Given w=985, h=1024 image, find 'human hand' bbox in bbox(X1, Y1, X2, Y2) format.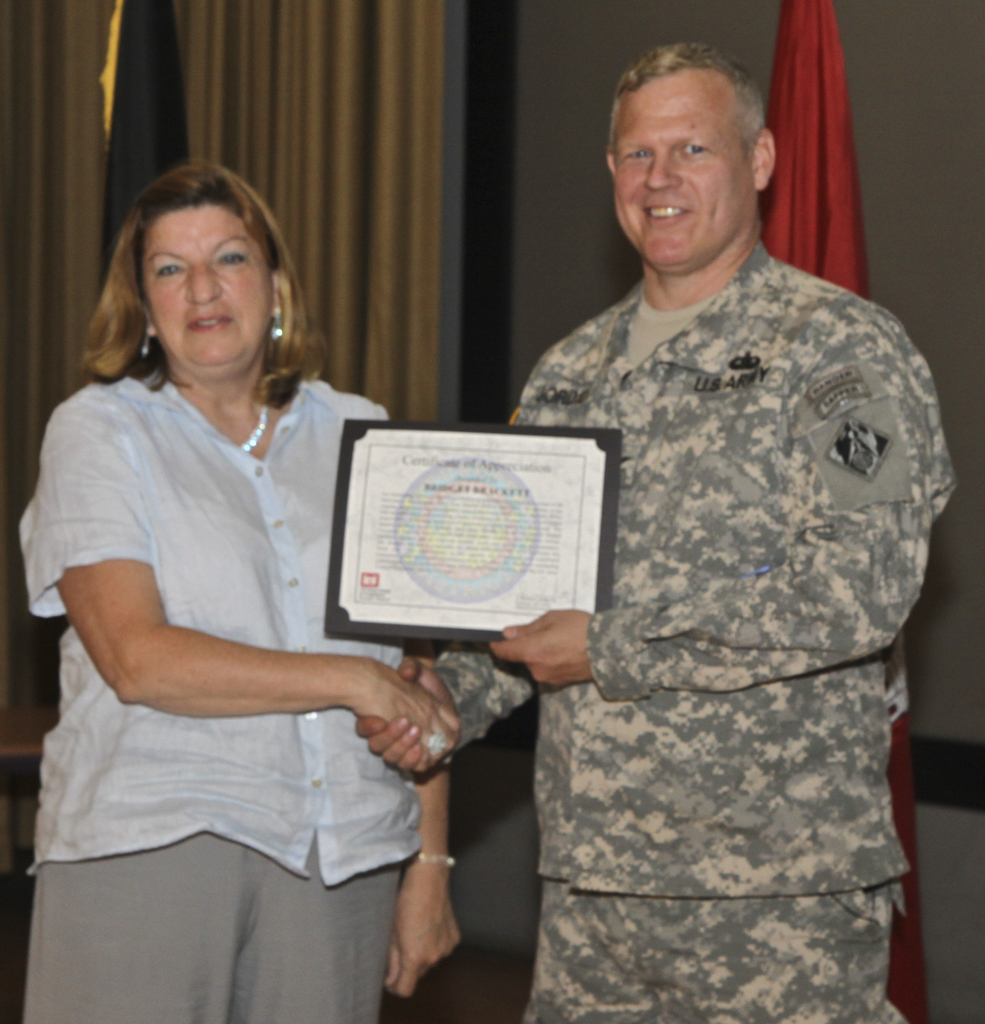
bbox(353, 653, 463, 783).
